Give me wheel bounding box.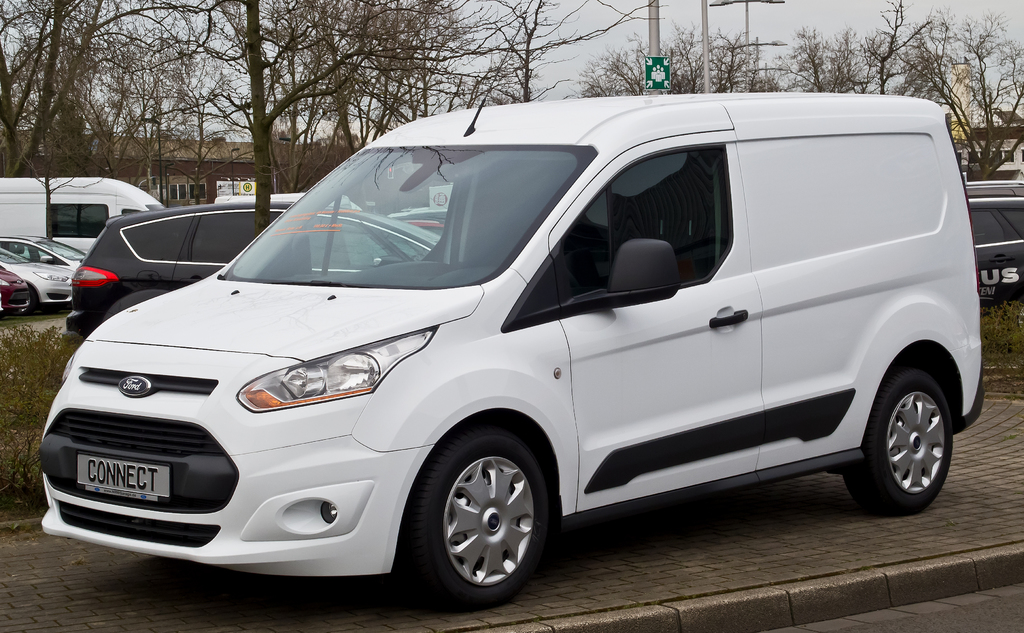
bbox=(404, 427, 540, 609).
